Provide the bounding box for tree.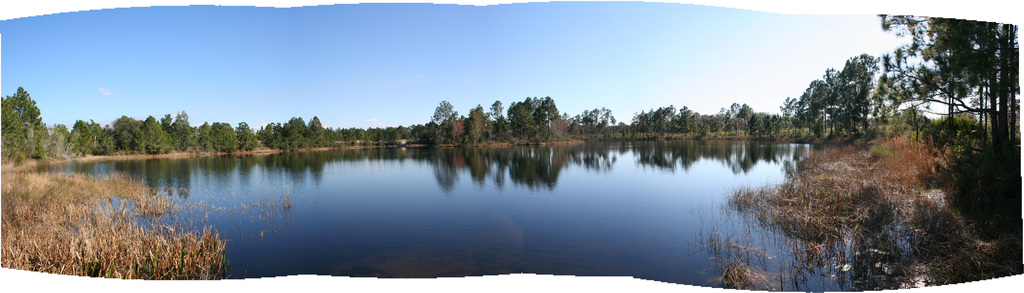
crop(160, 111, 173, 131).
